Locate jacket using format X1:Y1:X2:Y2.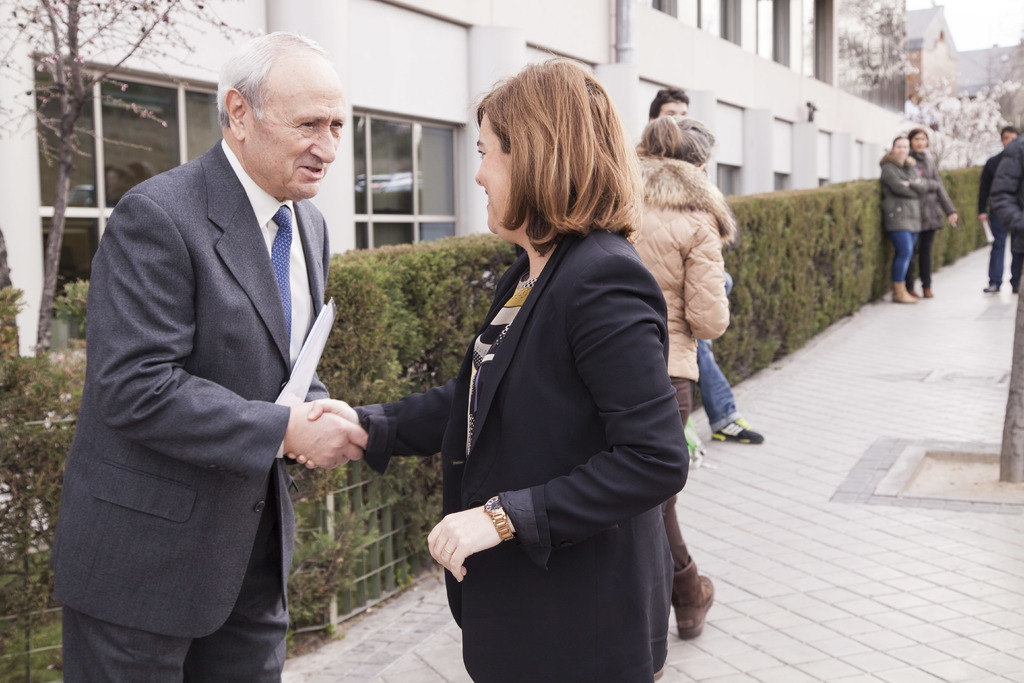
878:154:922:233.
